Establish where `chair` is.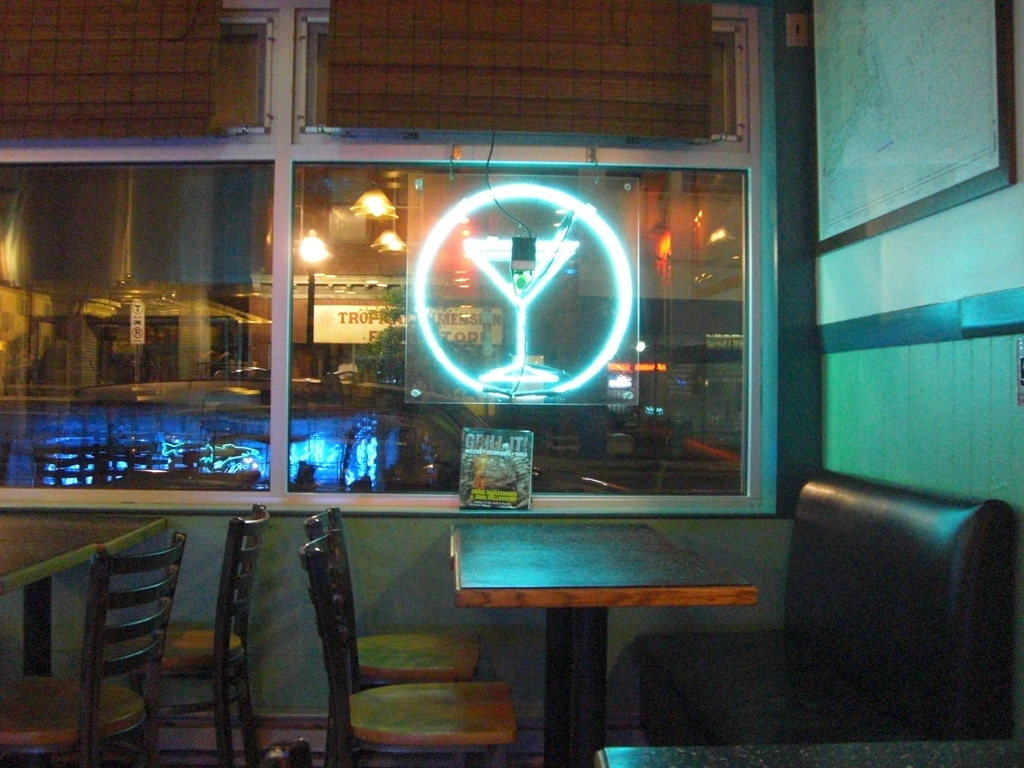
Established at [x1=300, y1=506, x2=483, y2=765].
